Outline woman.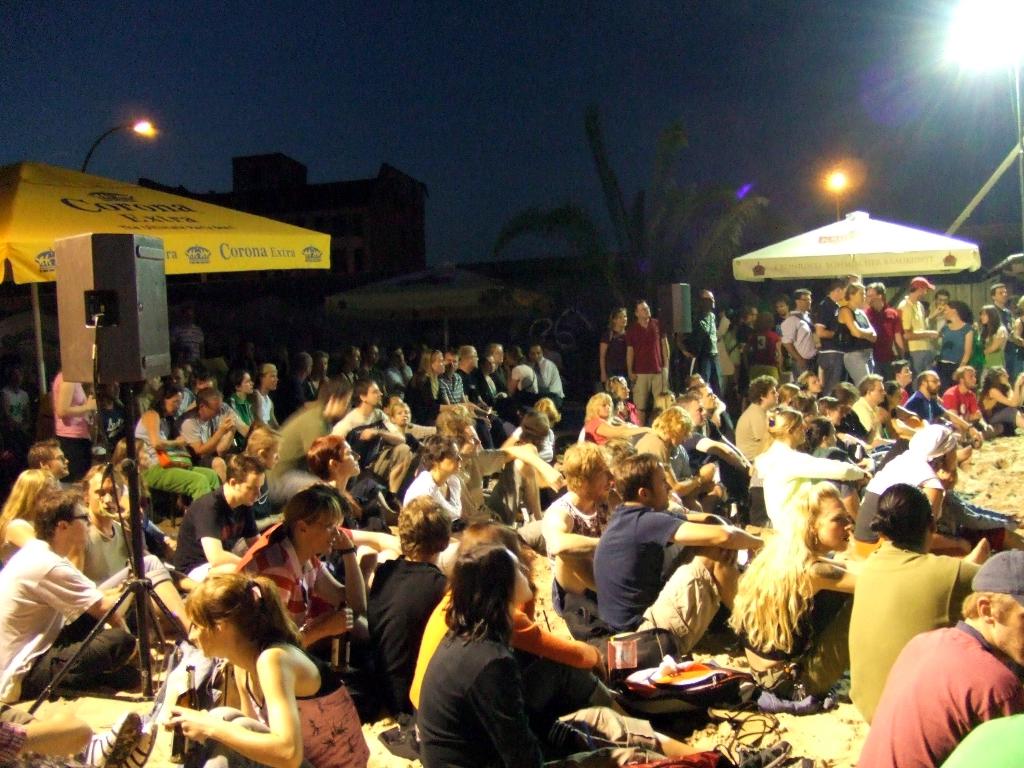
Outline: <bbox>407, 438, 464, 534</bbox>.
